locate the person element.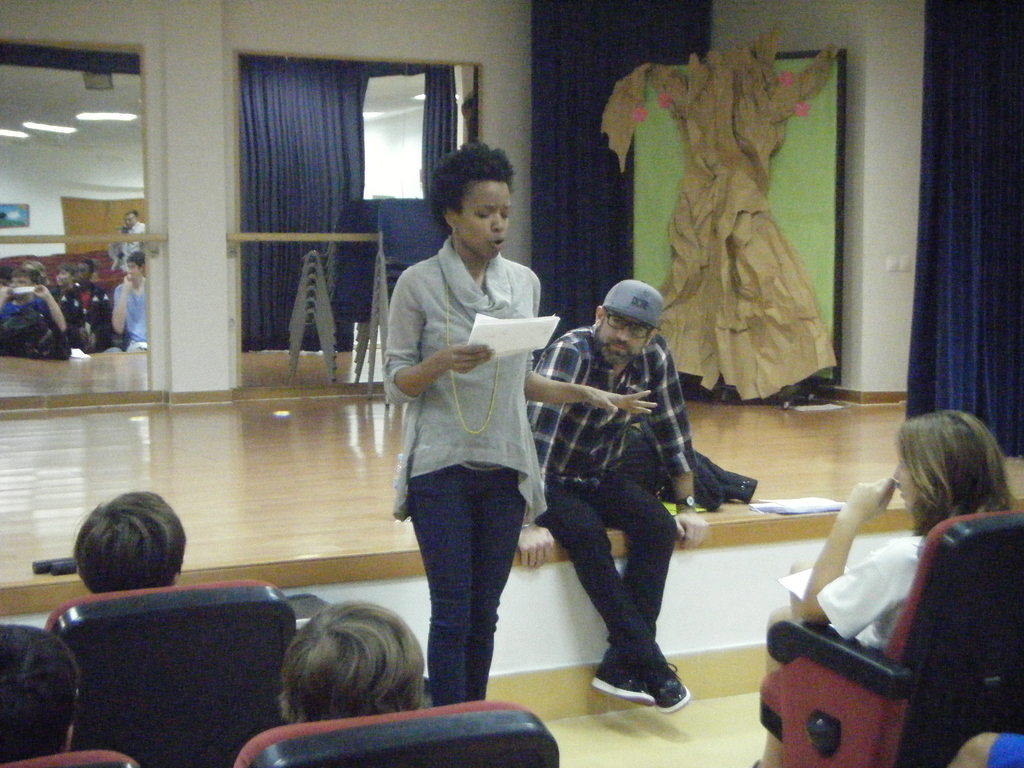
Element bbox: 0 628 84 764.
